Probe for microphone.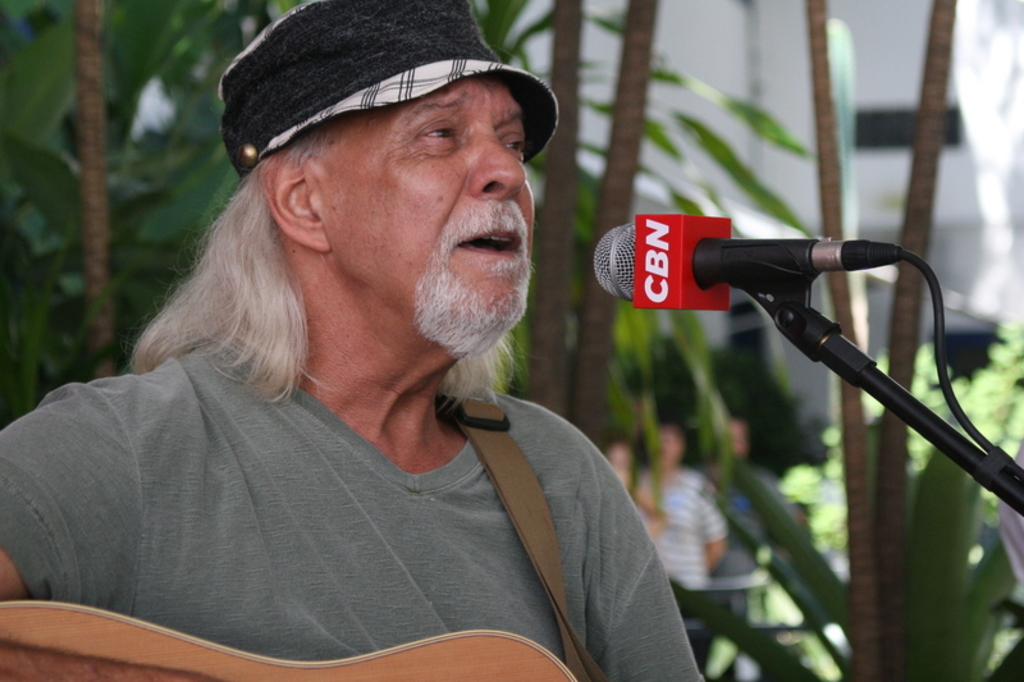
Probe result: <region>595, 223, 943, 331</region>.
